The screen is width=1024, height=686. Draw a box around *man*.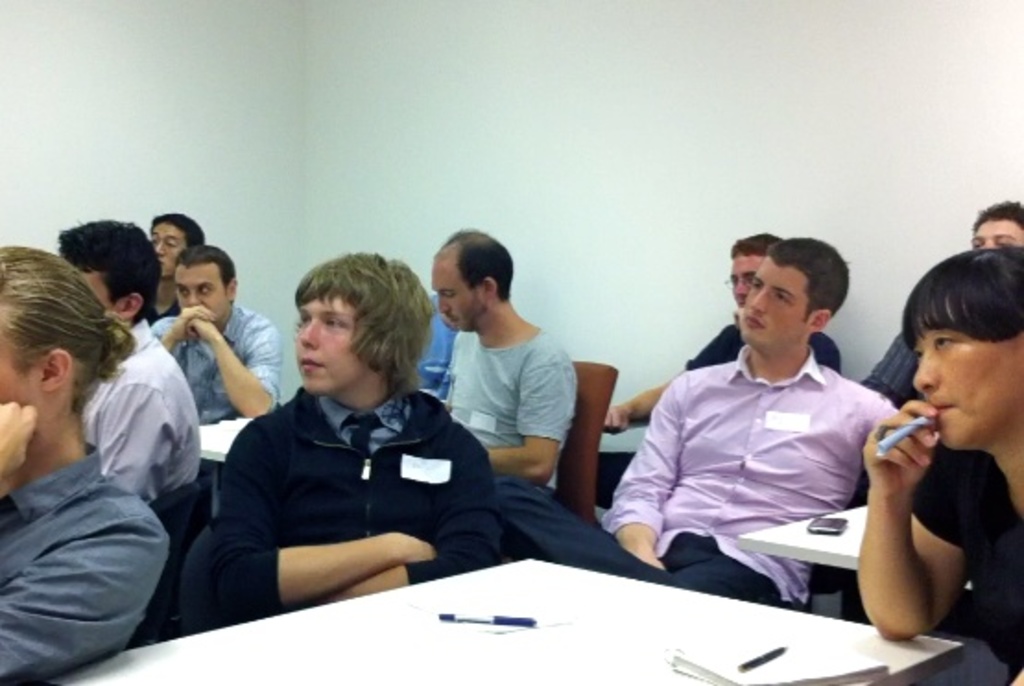
<region>31, 207, 216, 546</region>.
